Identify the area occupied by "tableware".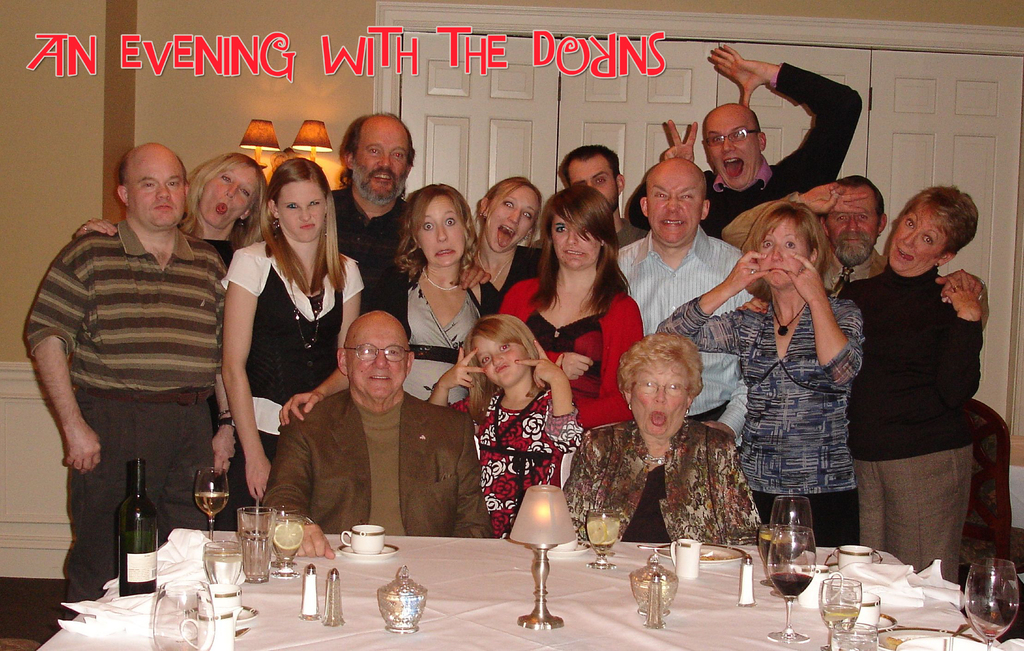
Area: crop(661, 541, 741, 568).
